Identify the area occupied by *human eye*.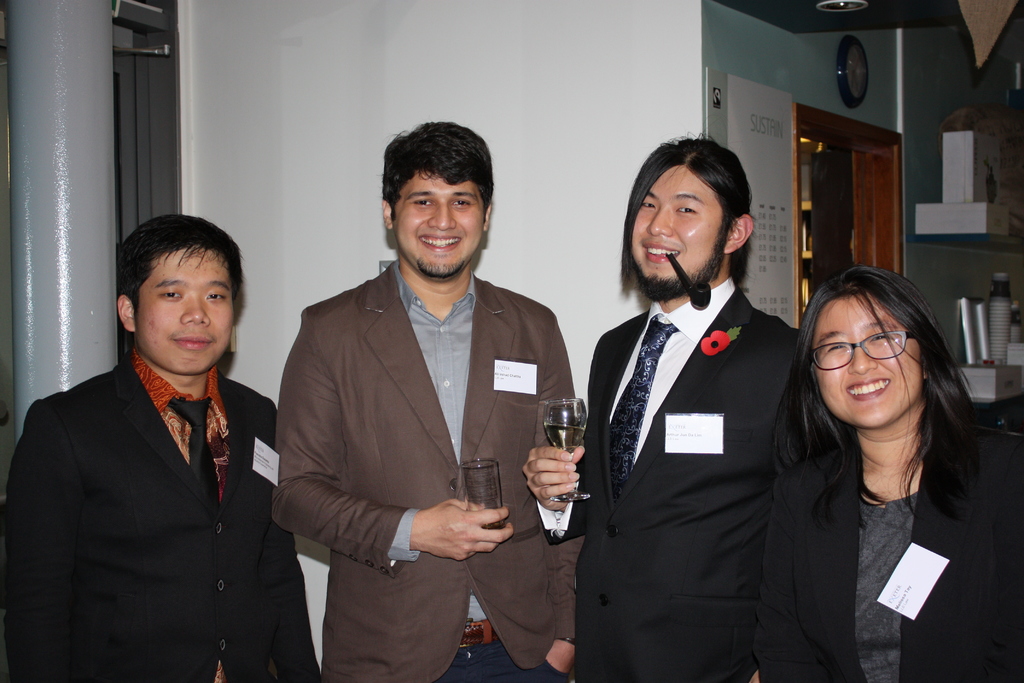
Area: {"x1": 415, "y1": 199, "x2": 436, "y2": 207}.
